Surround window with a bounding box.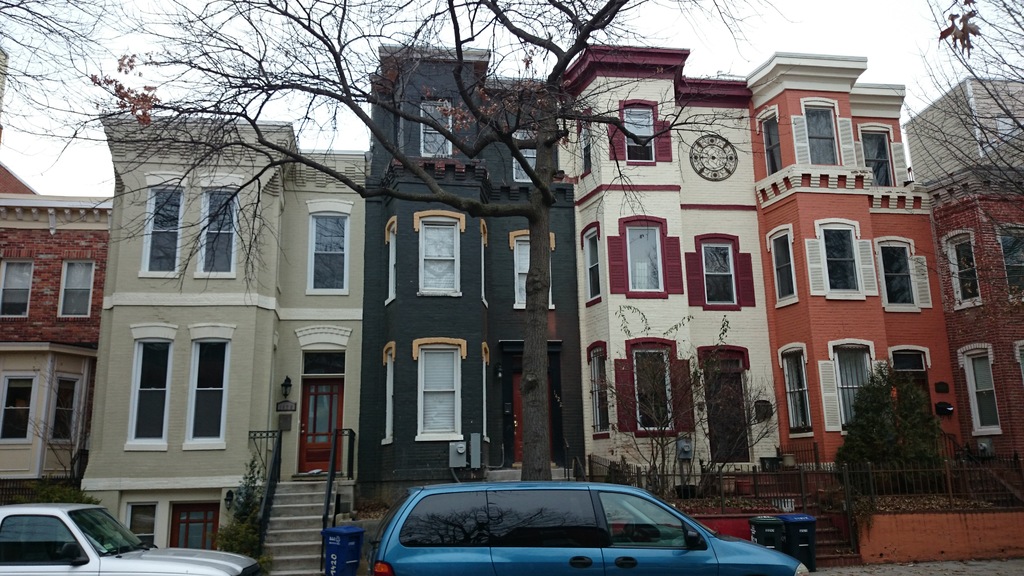
<box>838,348,874,431</box>.
